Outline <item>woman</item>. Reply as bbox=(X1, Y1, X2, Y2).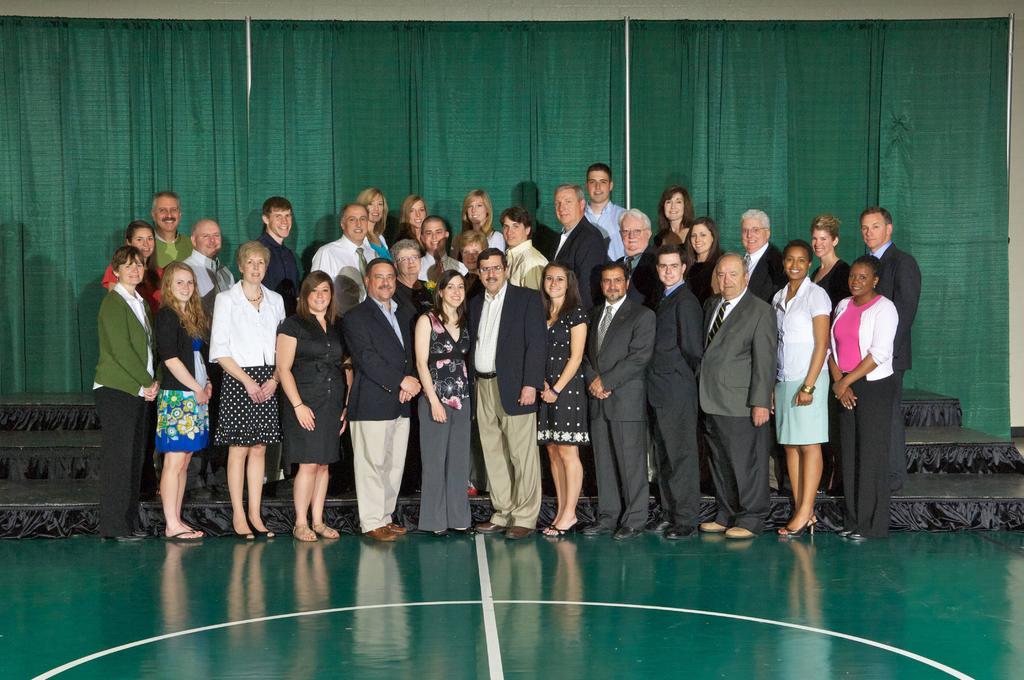
bbox=(351, 183, 392, 263).
